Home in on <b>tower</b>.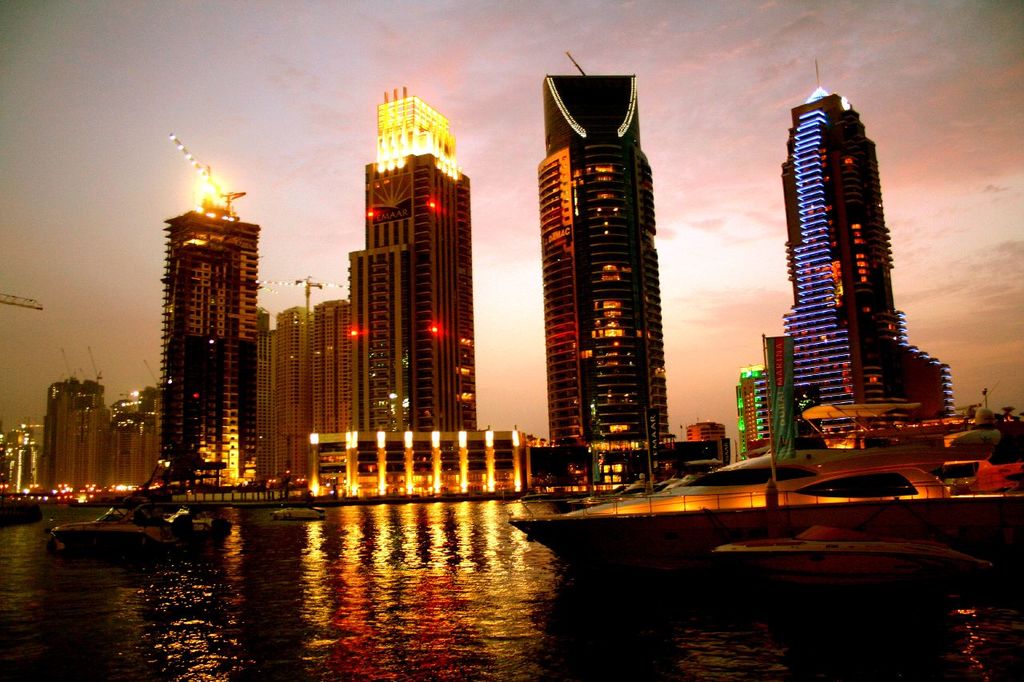
Homed in at x1=777, y1=52, x2=956, y2=427.
